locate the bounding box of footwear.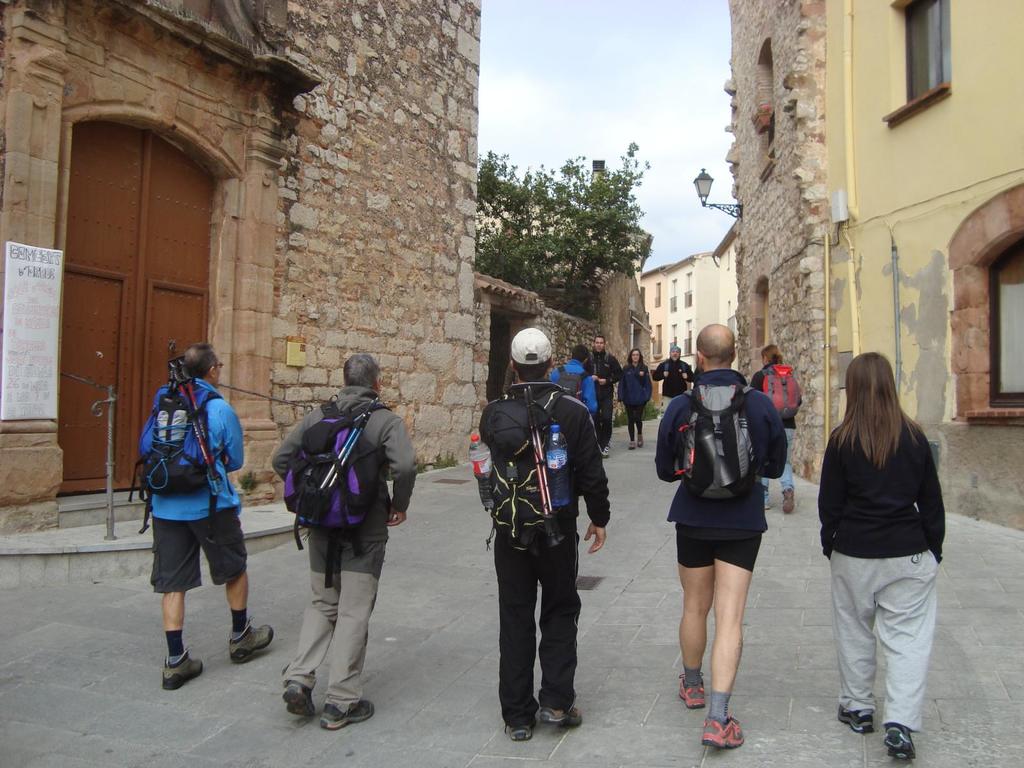
Bounding box: l=760, t=504, r=769, b=515.
